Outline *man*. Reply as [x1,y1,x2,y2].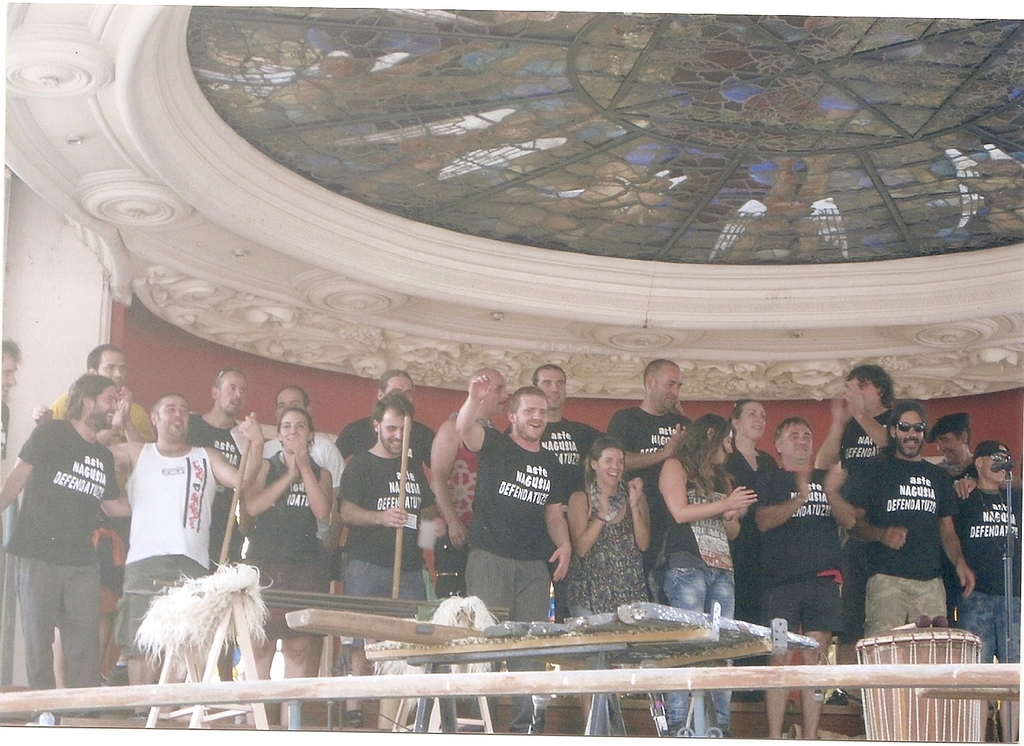
[451,373,575,737].
